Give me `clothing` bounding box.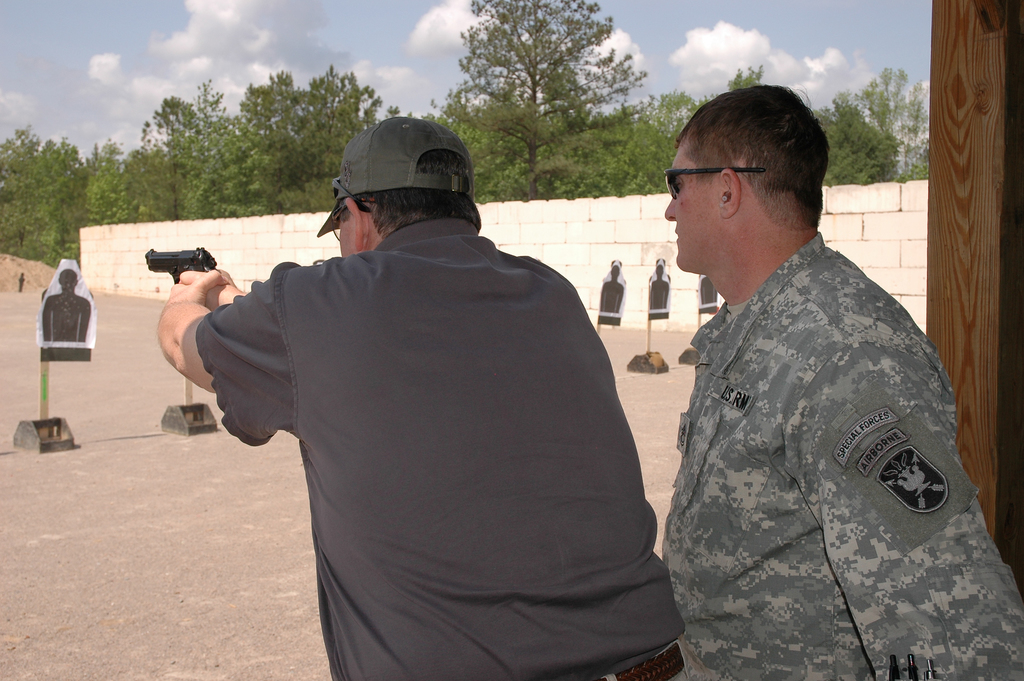
bbox=(661, 230, 1023, 680).
